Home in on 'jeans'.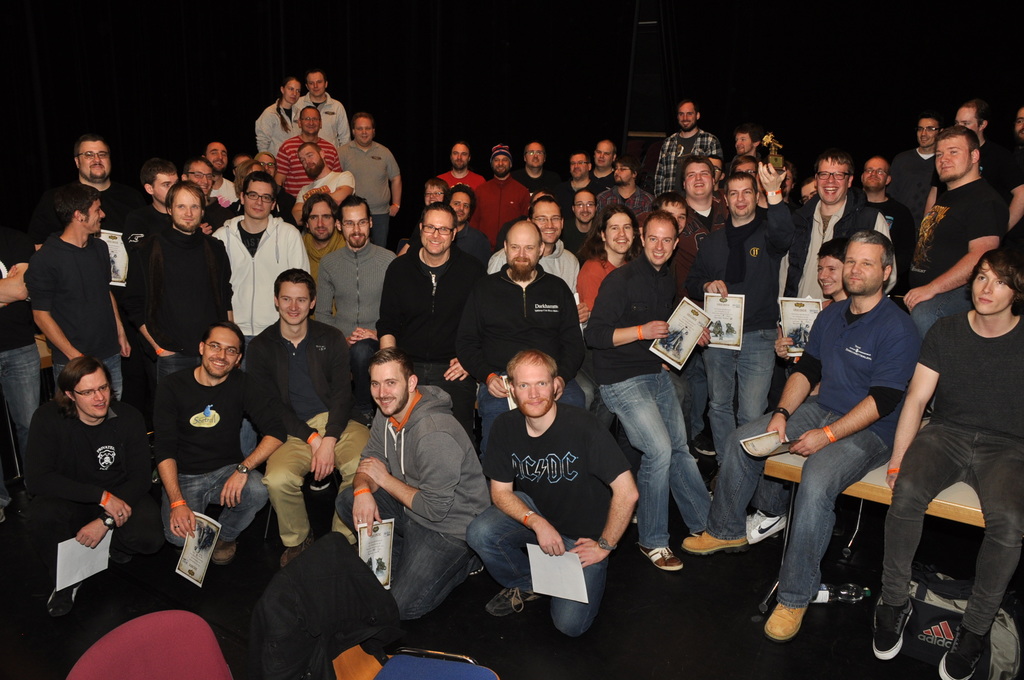
Homed in at box(232, 336, 268, 462).
